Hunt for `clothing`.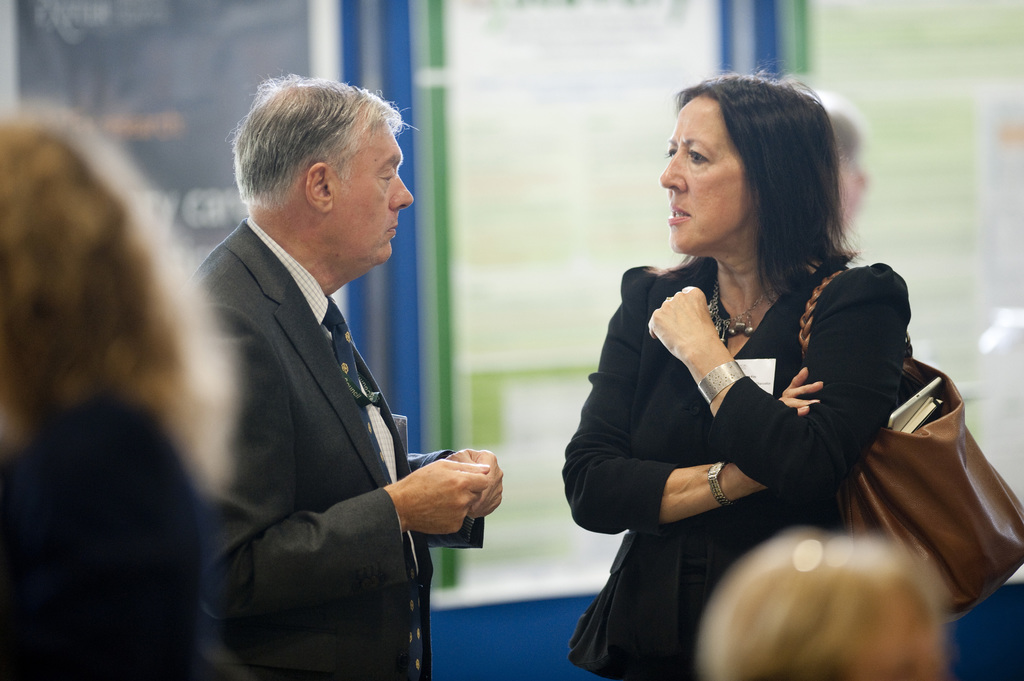
Hunted down at Rect(0, 384, 226, 679).
